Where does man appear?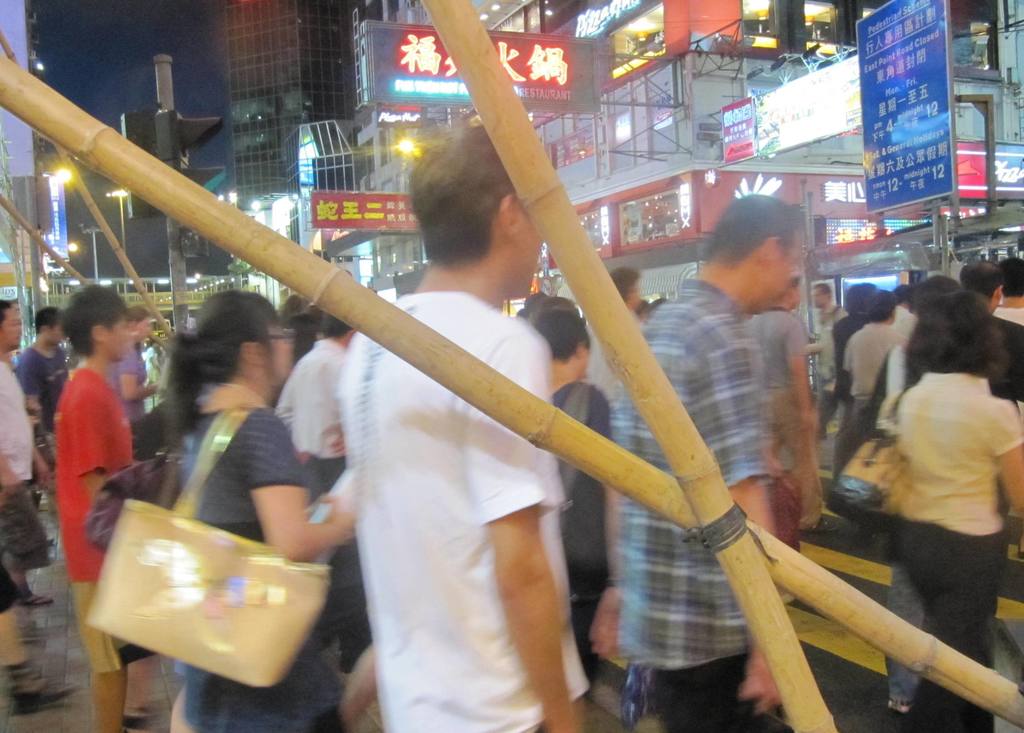
Appears at left=342, top=124, right=595, bottom=732.
